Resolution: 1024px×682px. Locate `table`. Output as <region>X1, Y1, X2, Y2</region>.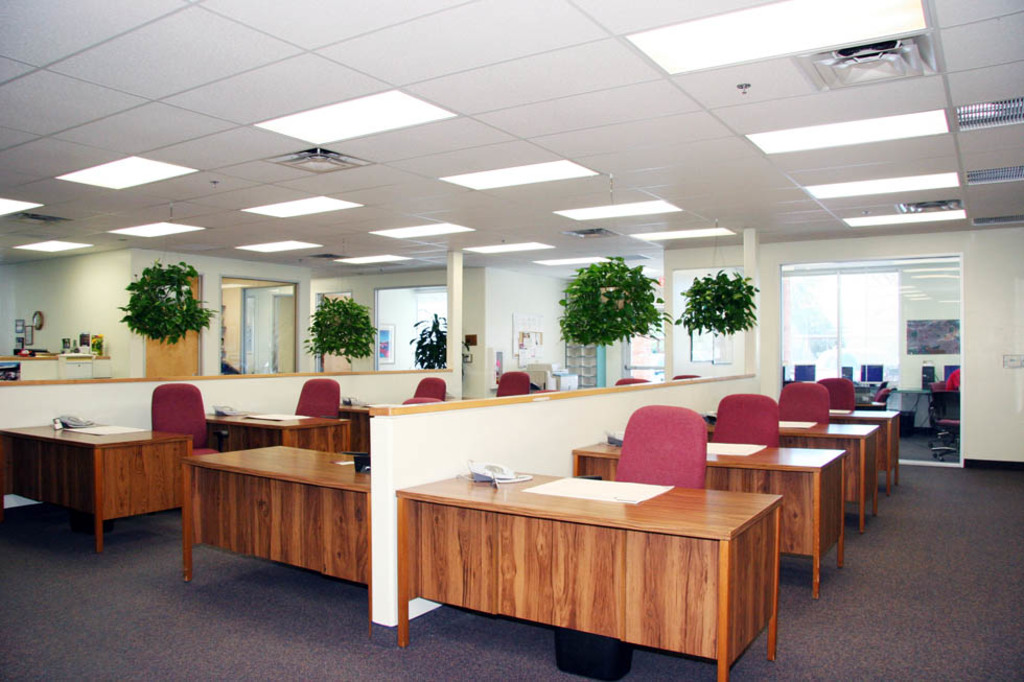
<region>340, 403, 369, 450</region>.
